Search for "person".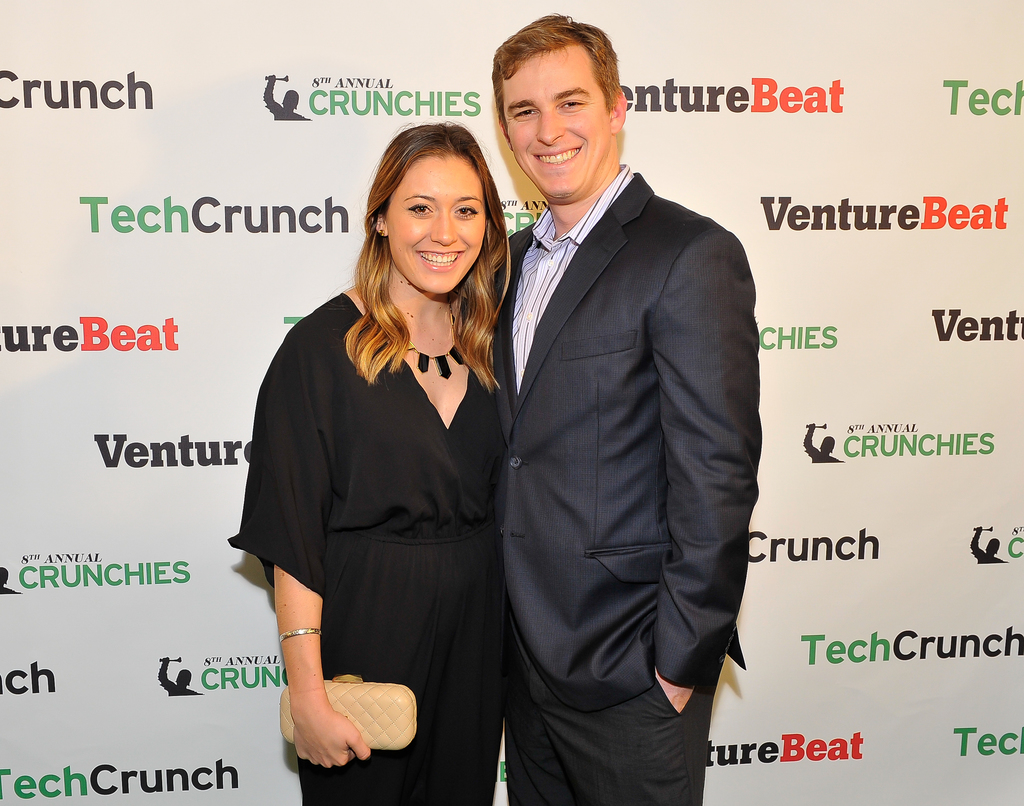
Found at (0,563,19,594).
